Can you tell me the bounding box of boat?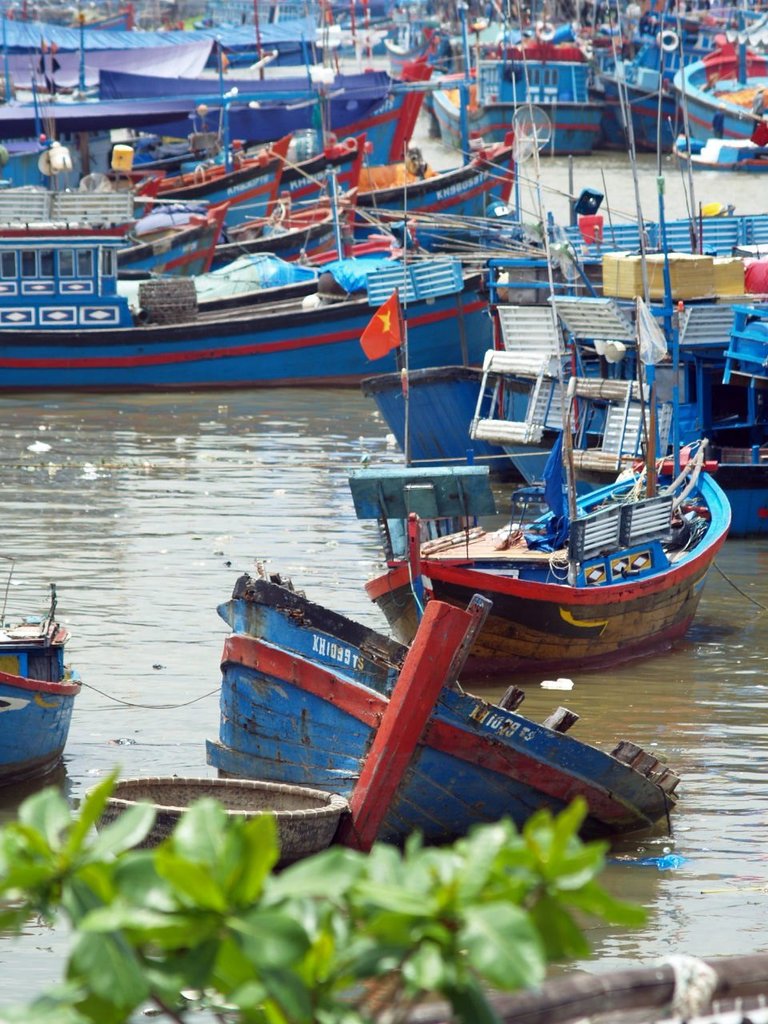
Rect(203, 572, 678, 852).
